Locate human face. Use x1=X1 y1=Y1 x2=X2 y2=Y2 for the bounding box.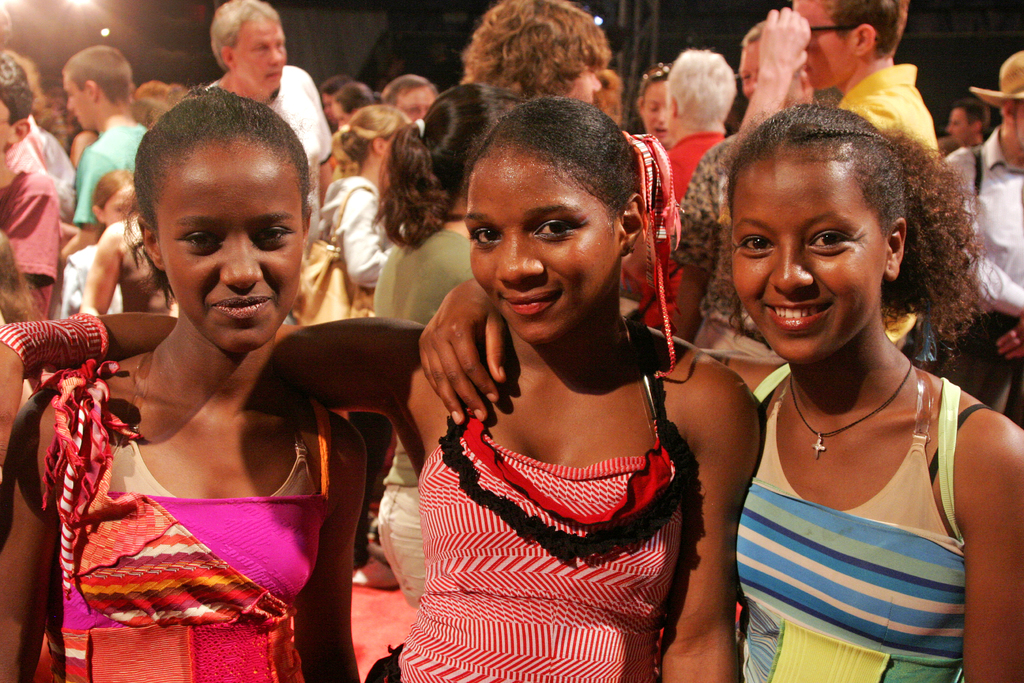
x1=570 y1=67 x2=600 y2=104.
